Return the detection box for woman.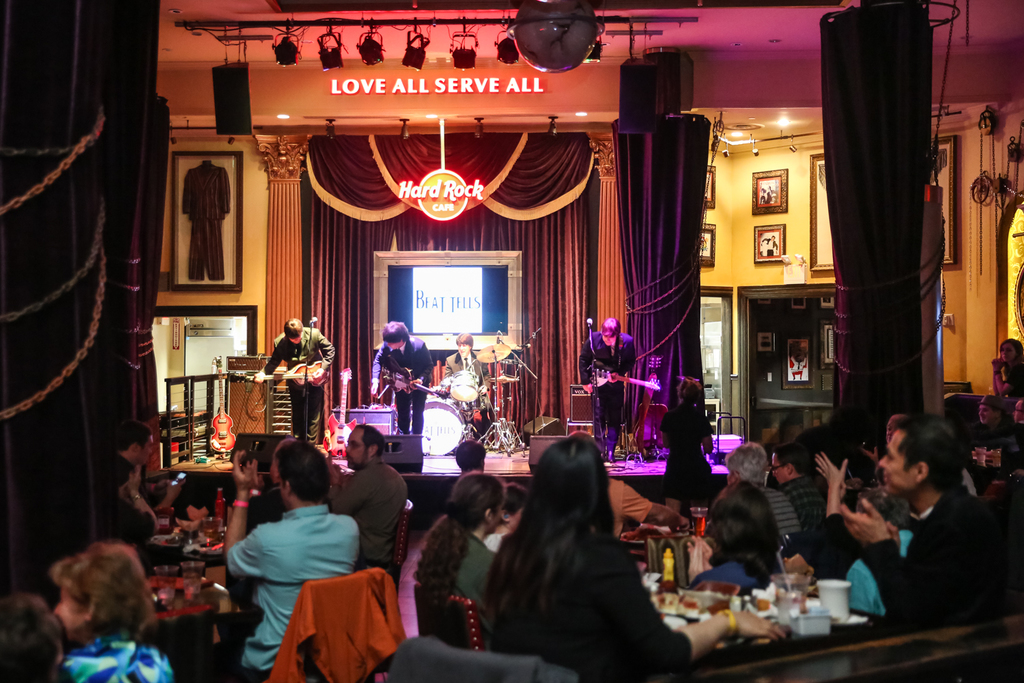
{"x1": 984, "y1": 339, "x2": 1023, "y2": 404}.
